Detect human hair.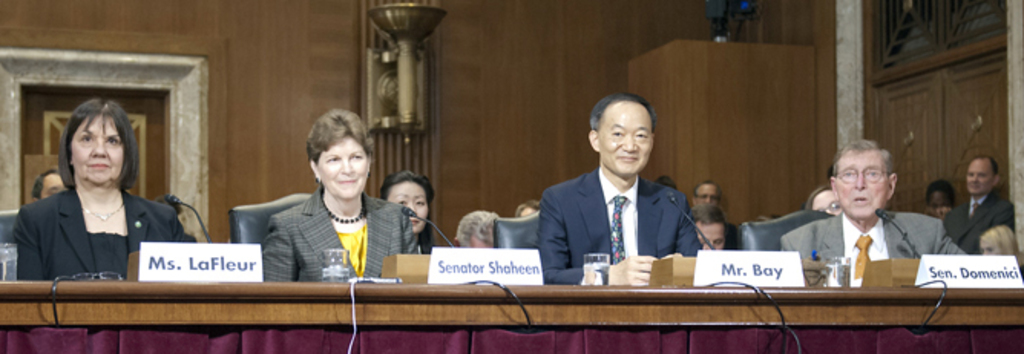
Detected at [x1=302, y1=112, x2=377, y2=152].
